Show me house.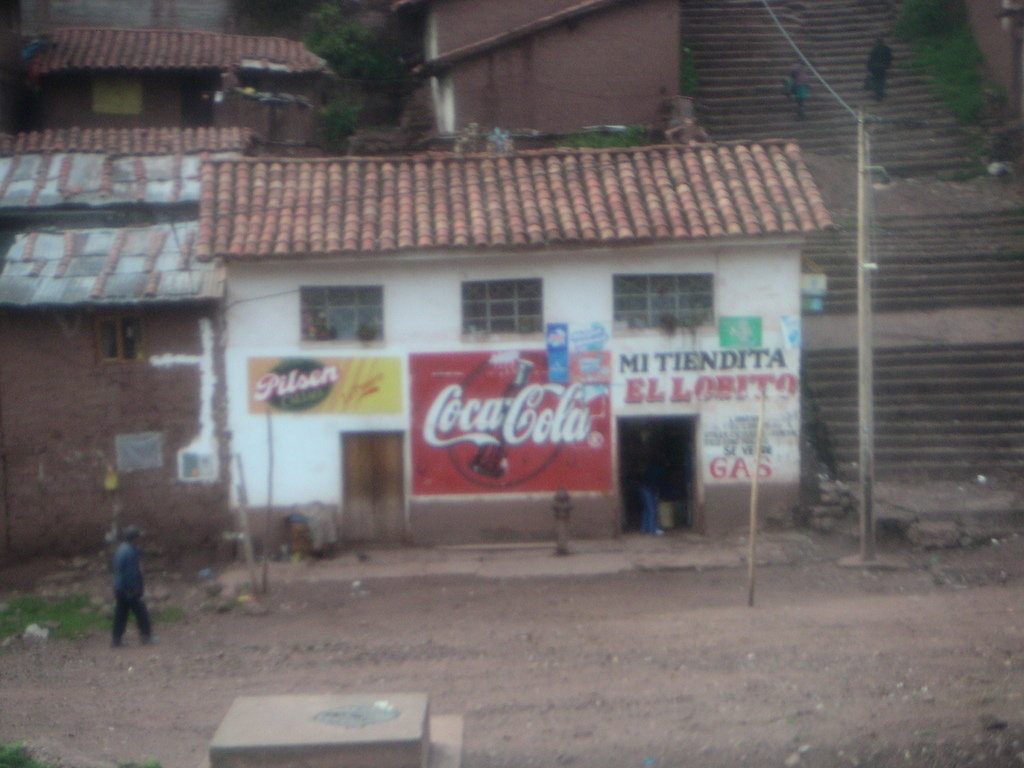
house is here: locate(388, 0, 698, 124).
